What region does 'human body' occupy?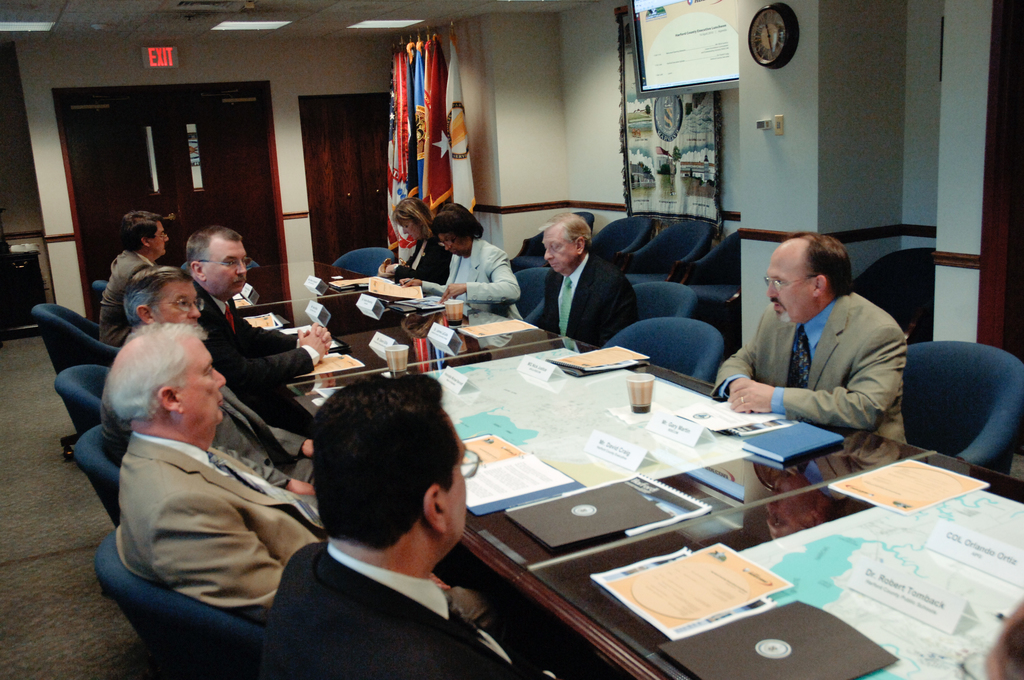
[left=399, top=234, right=524, bottom=325].
